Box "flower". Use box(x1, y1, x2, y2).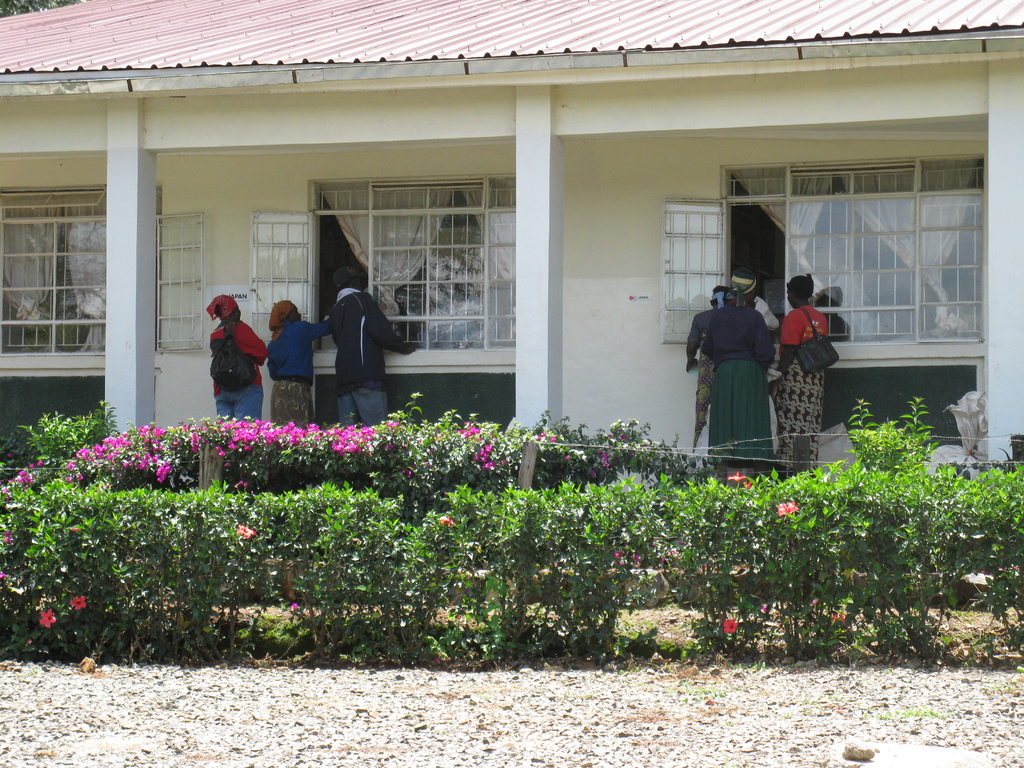
box(759, 602, 769, 611).
